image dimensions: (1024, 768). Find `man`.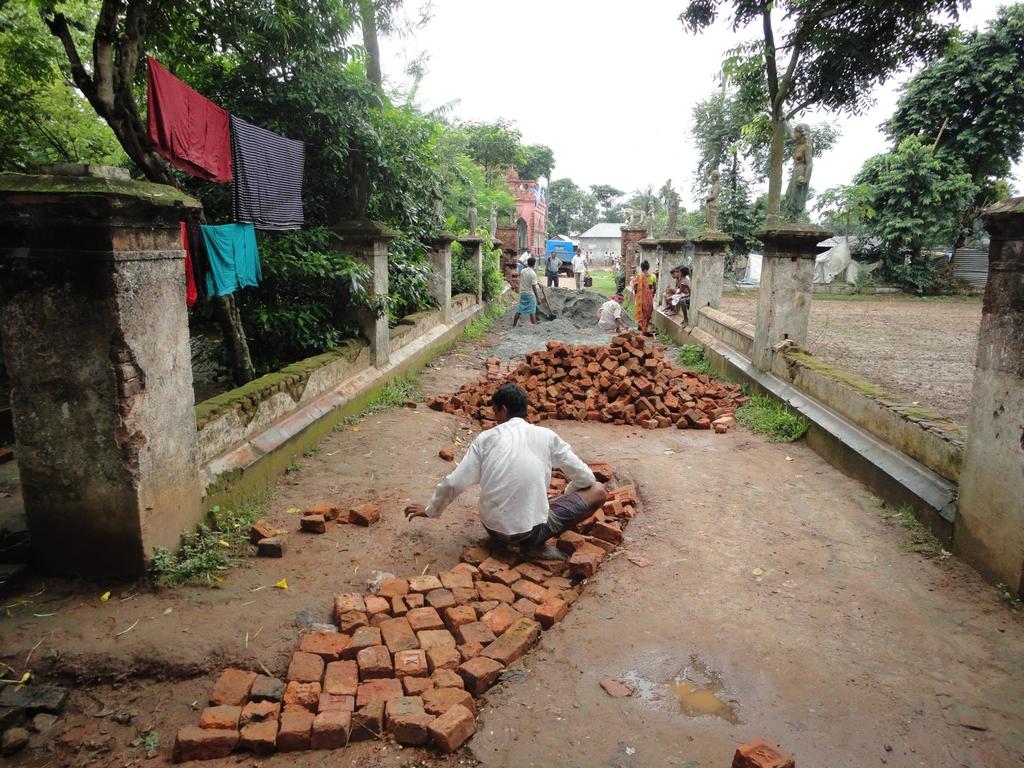
593/293/626/337.
